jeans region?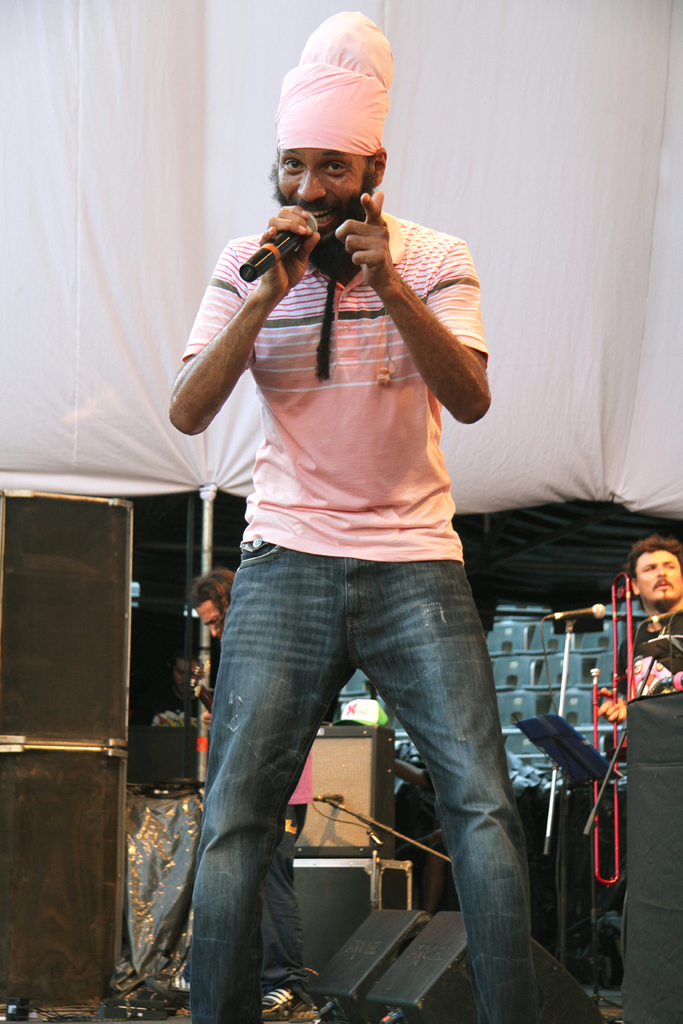
<region>186, 543, 546, 1023</region>
